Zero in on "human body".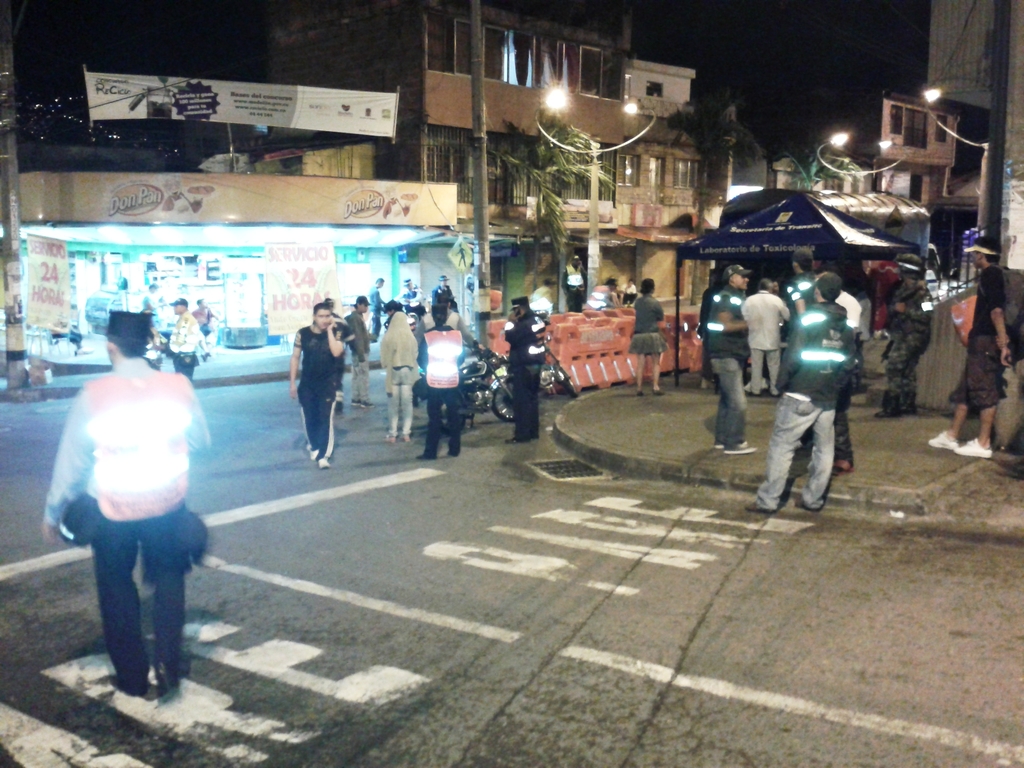
Zeroed in: {"x1": 630, "y1": 292, "x2": 663, "y2": 395}.
